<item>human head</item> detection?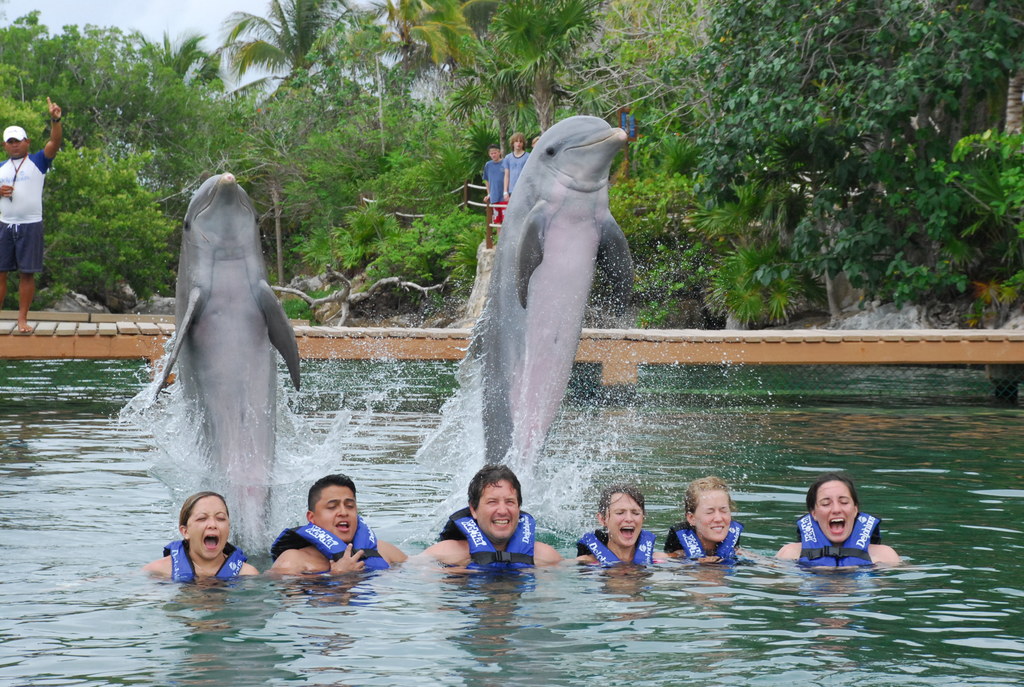
box=[508, 132, 525, 154]
